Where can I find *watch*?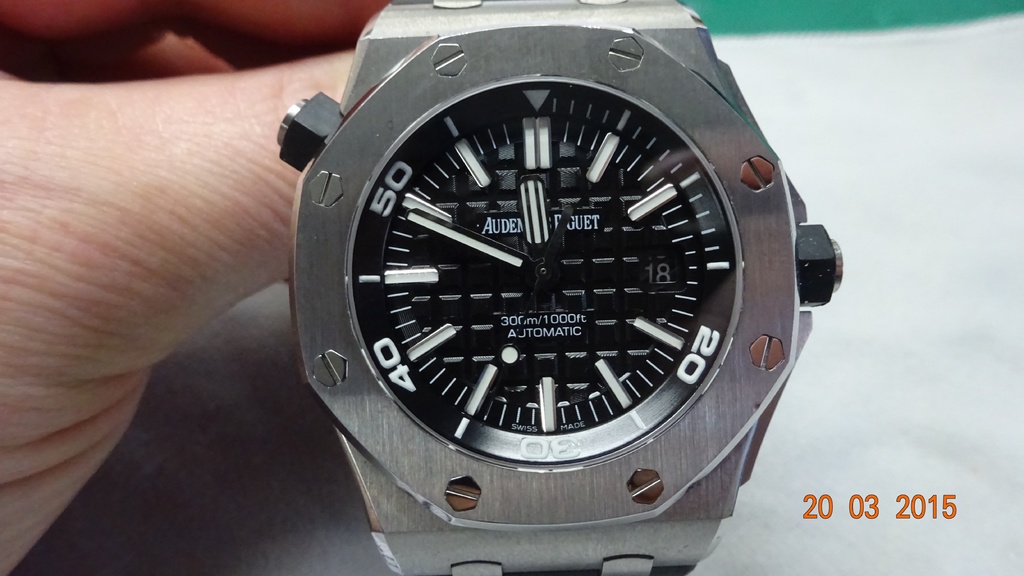
You can find it at l=274, t=0, r=845, b=575.
